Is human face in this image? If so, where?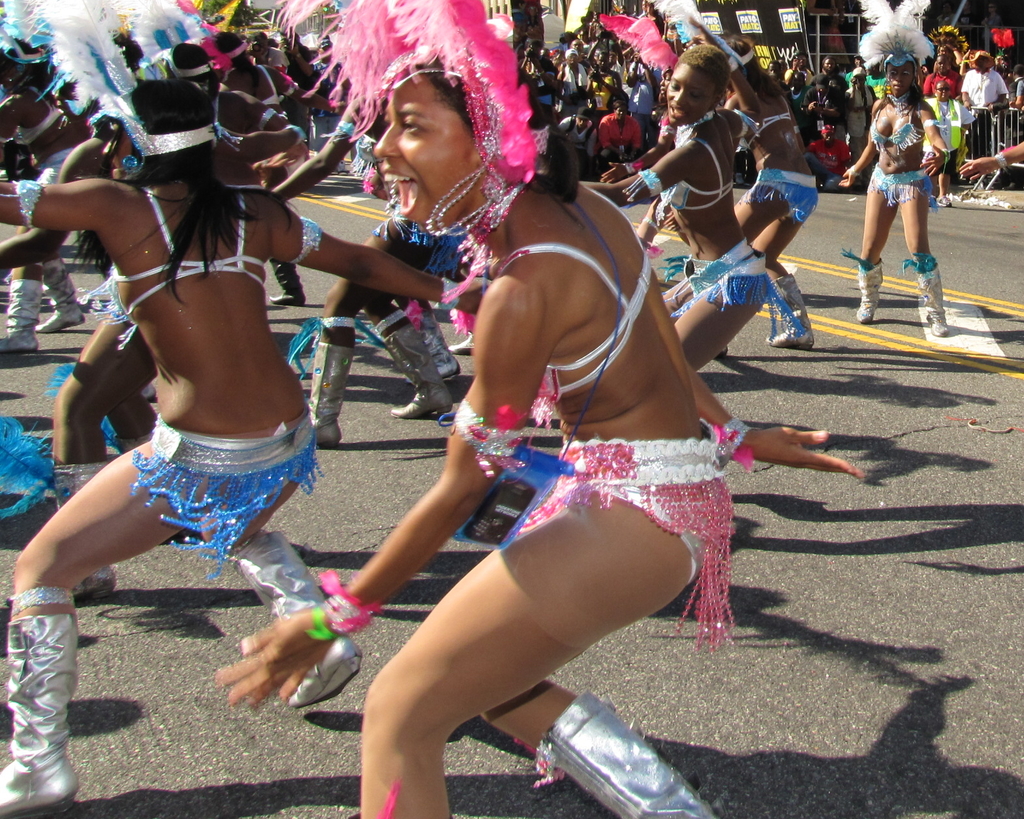
Yes, at [left=531, top=43, right=538, bottom=55].
